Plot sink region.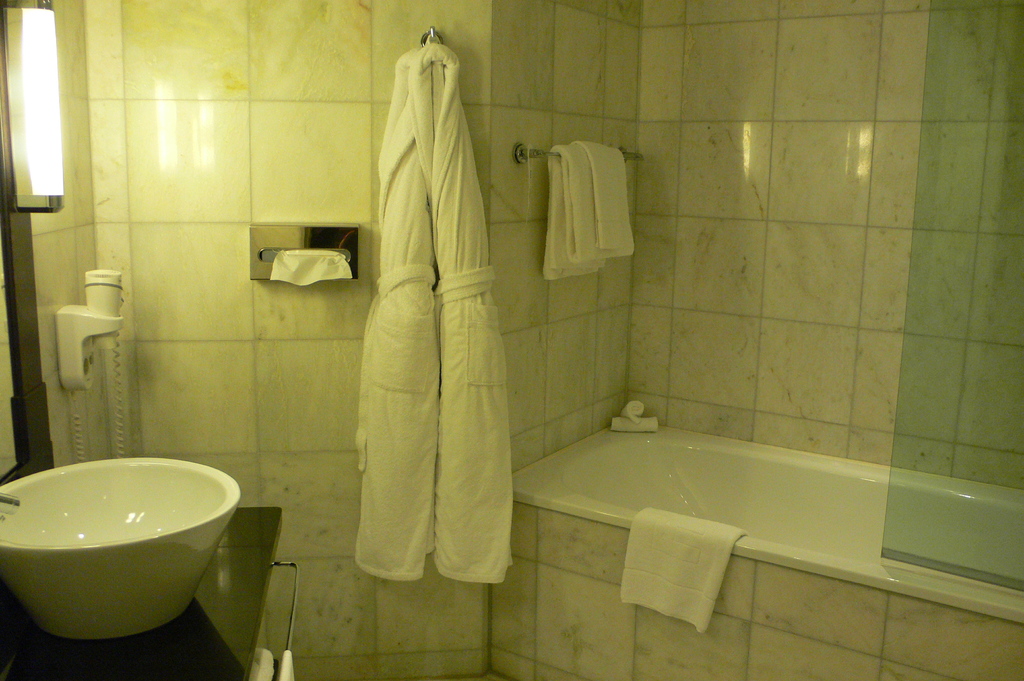
Plotted at bbox=[0, 396, 250, 644].
